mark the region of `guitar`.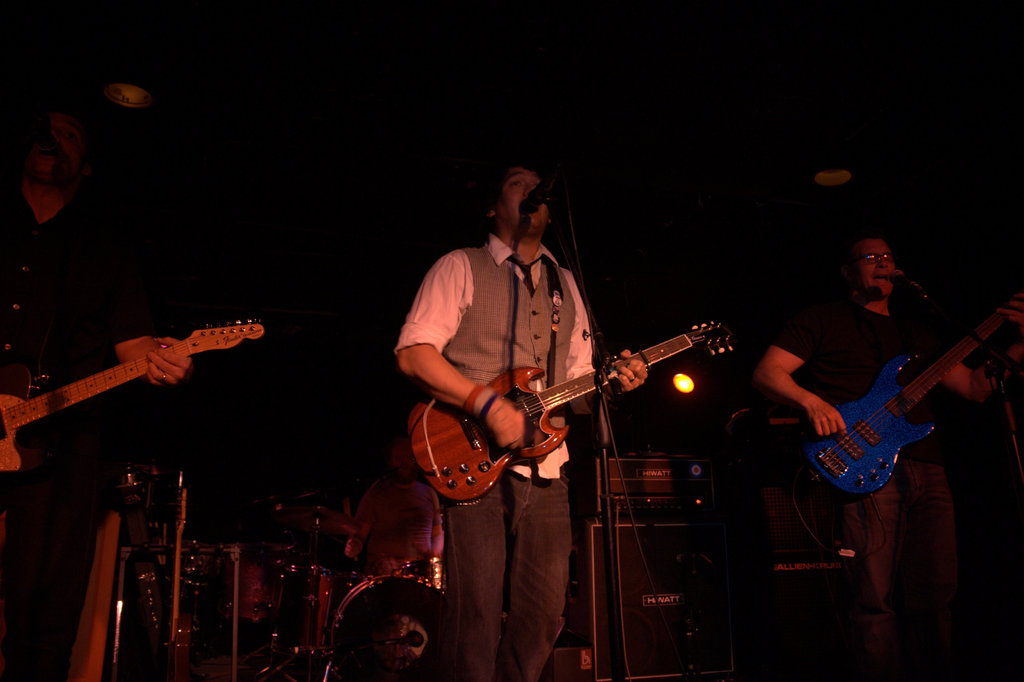
Region: x1=408, y1=300, x2=740, y2=507.
